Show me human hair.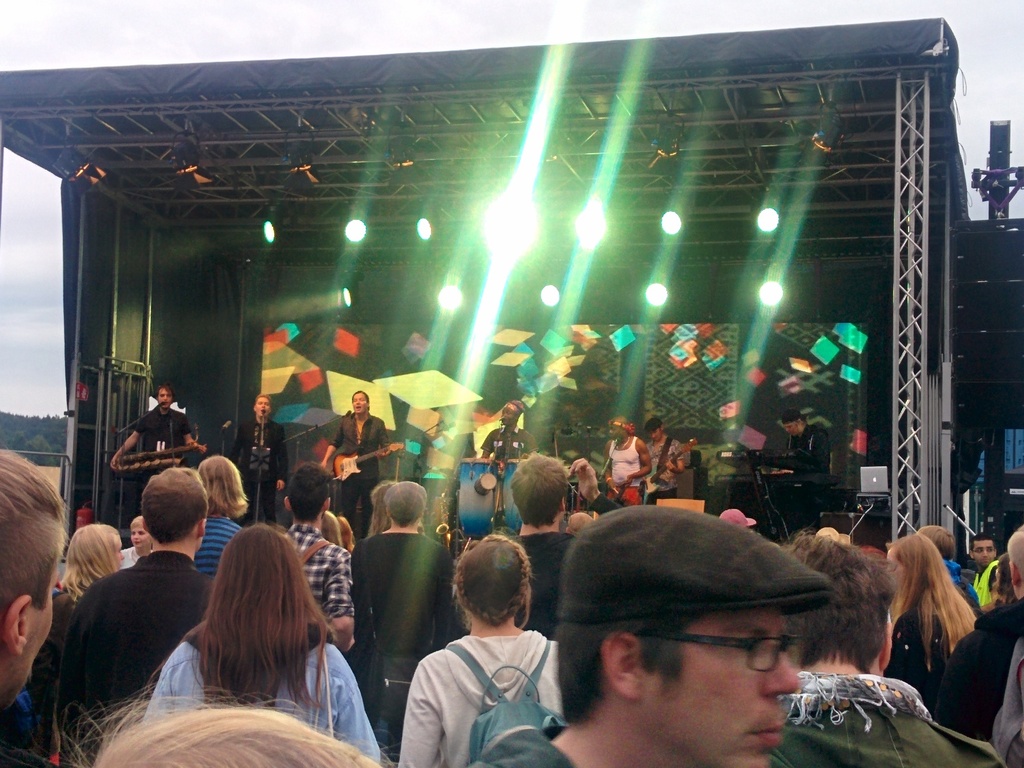
human hair is here: 253, 393, 272, 412.
